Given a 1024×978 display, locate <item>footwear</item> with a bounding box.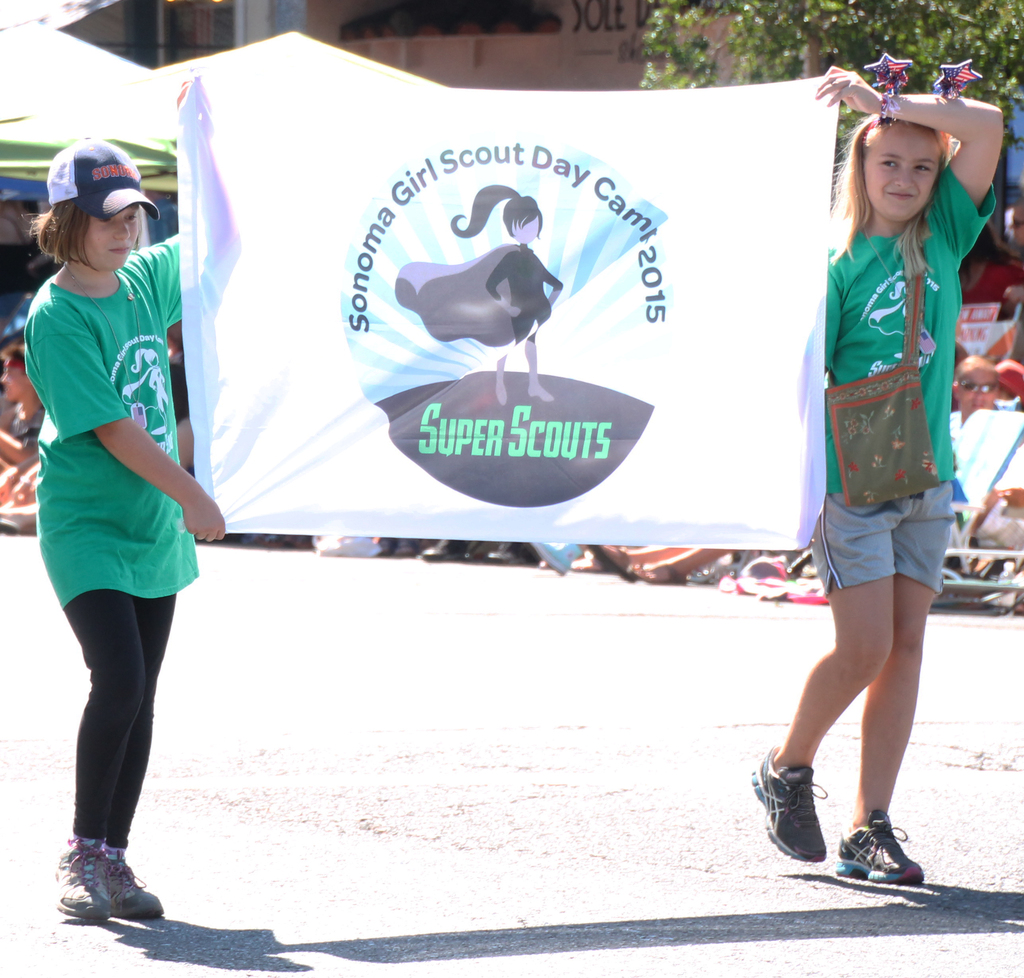
Located: 106, 854, 164, 919.
